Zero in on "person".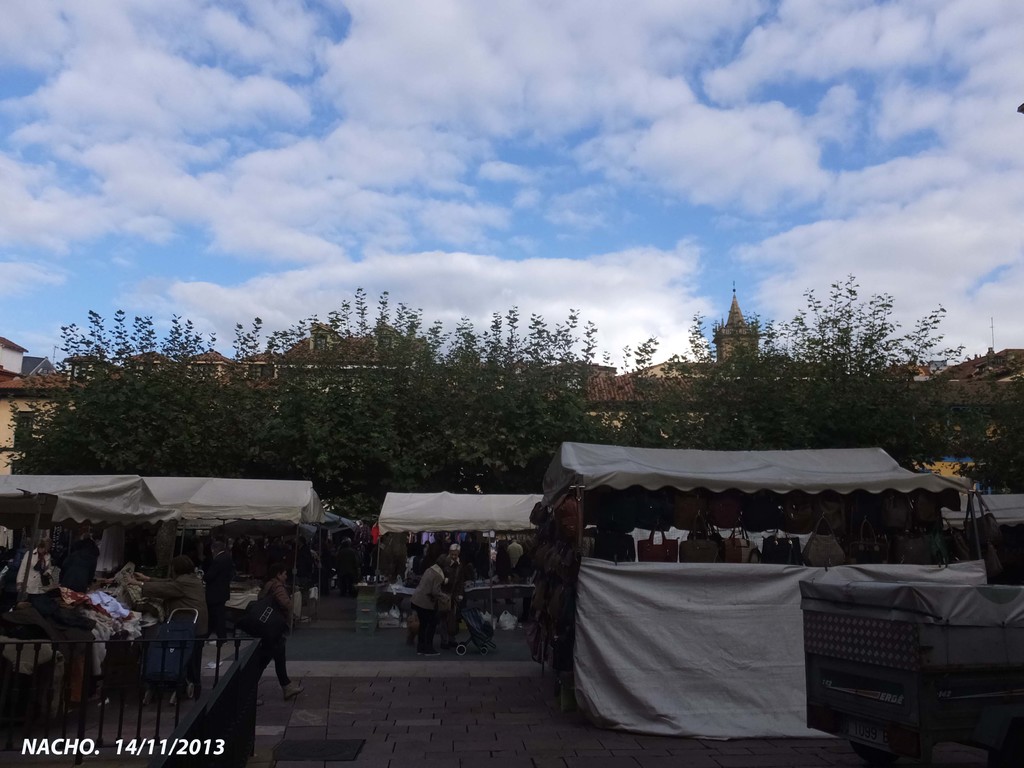
Zeroed in: crop(409, 560, 449, 658).
